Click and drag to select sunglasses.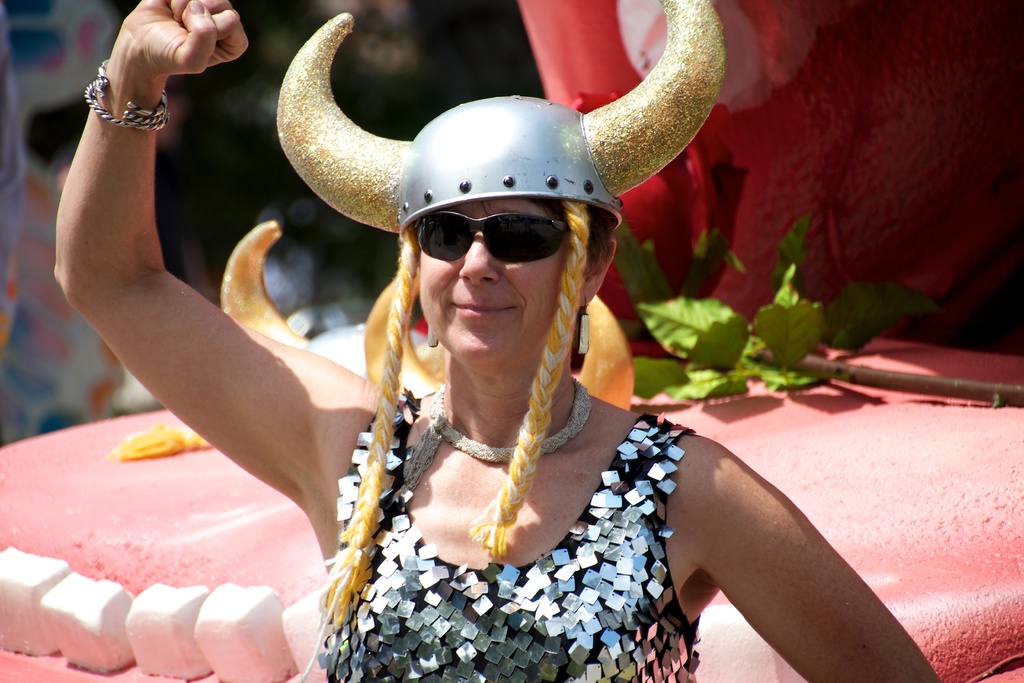
Selection: [402,205,580,271].
